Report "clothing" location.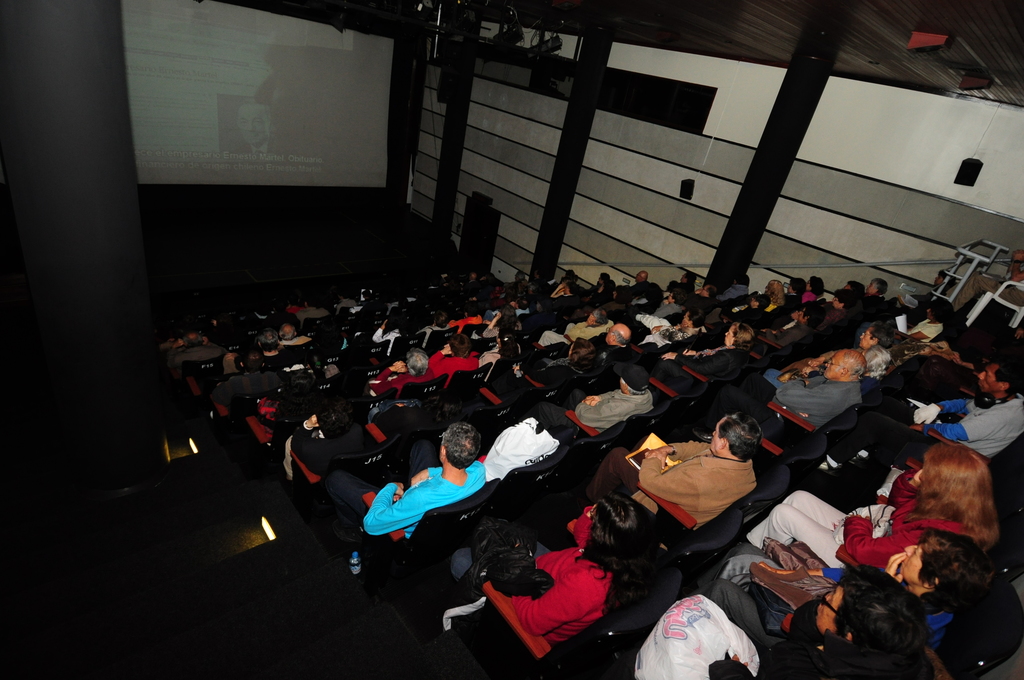
Report: <region>633, 282, 652, 296</region>.
